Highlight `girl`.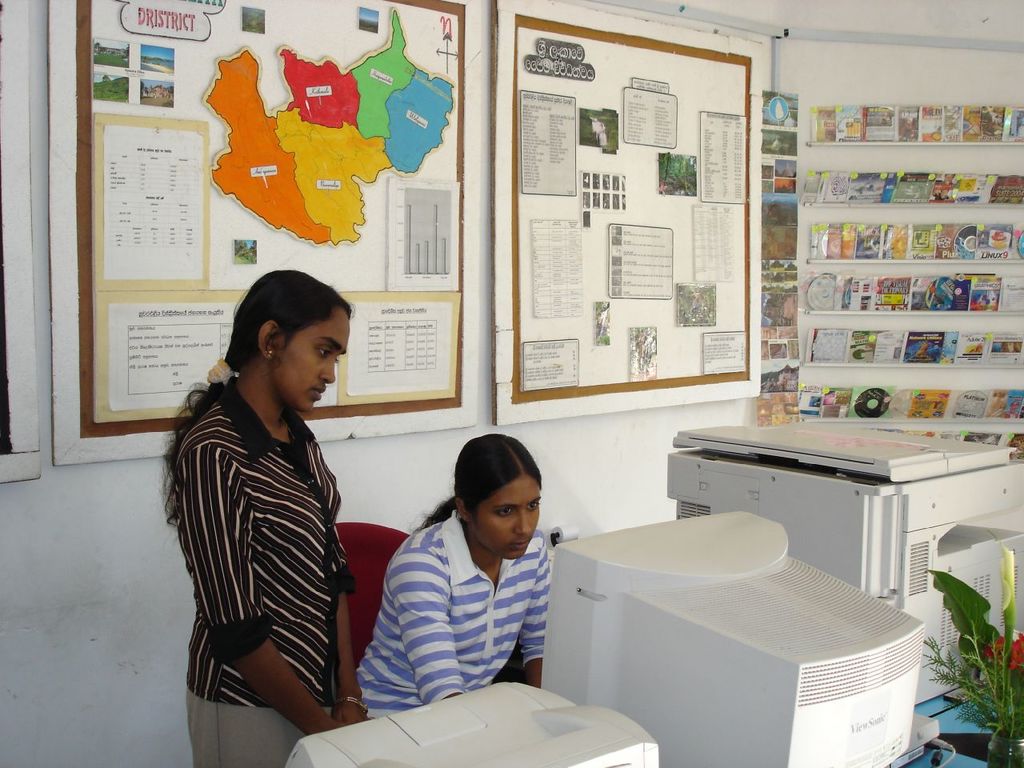
Highlighted region: bbox=[354, 431, 553, 722].
